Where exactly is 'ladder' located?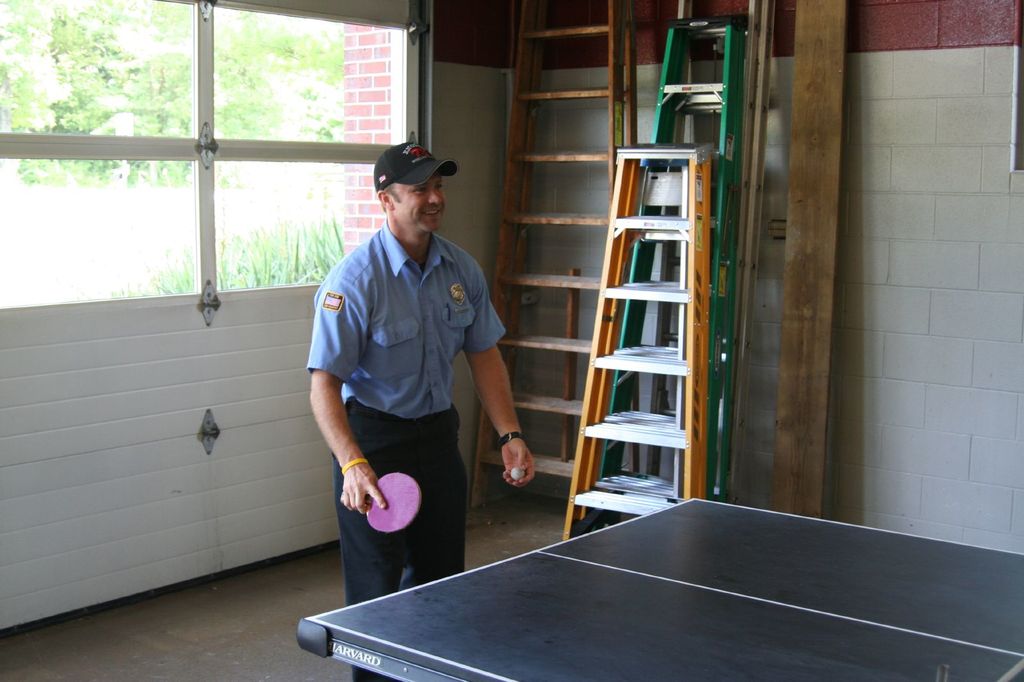
Its bounding box is x1=467 y1=0 x2=641 y2=507.
